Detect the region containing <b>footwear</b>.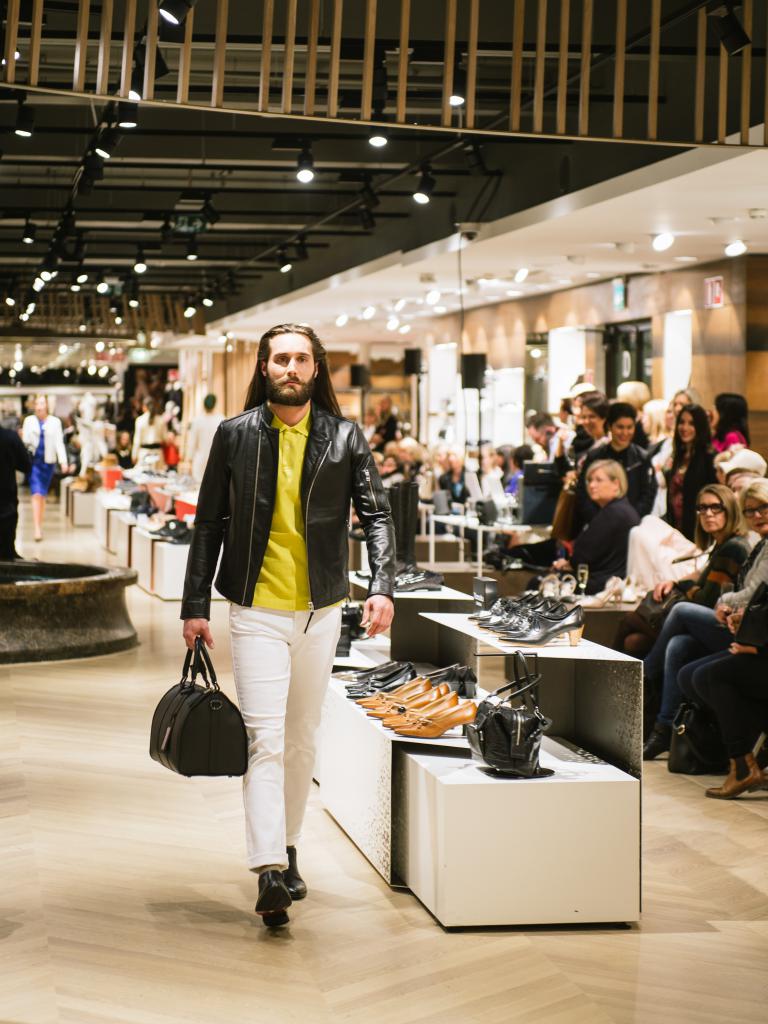
(x1=705, y1=748, x2=764, y2=801).
